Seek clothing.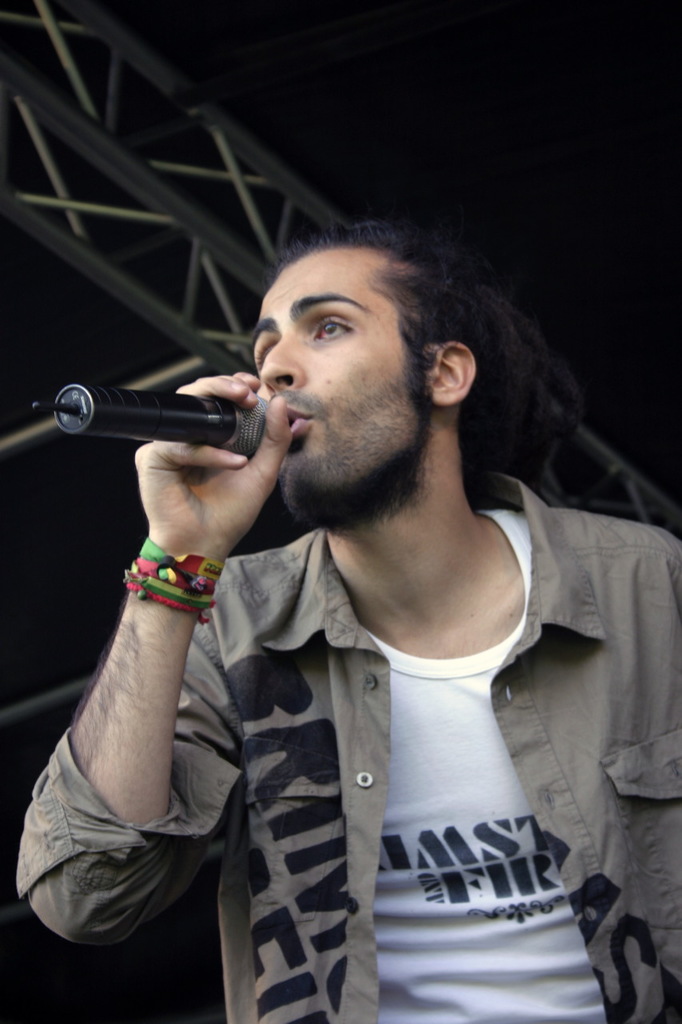
crop(18, 462, 681, 1023).
